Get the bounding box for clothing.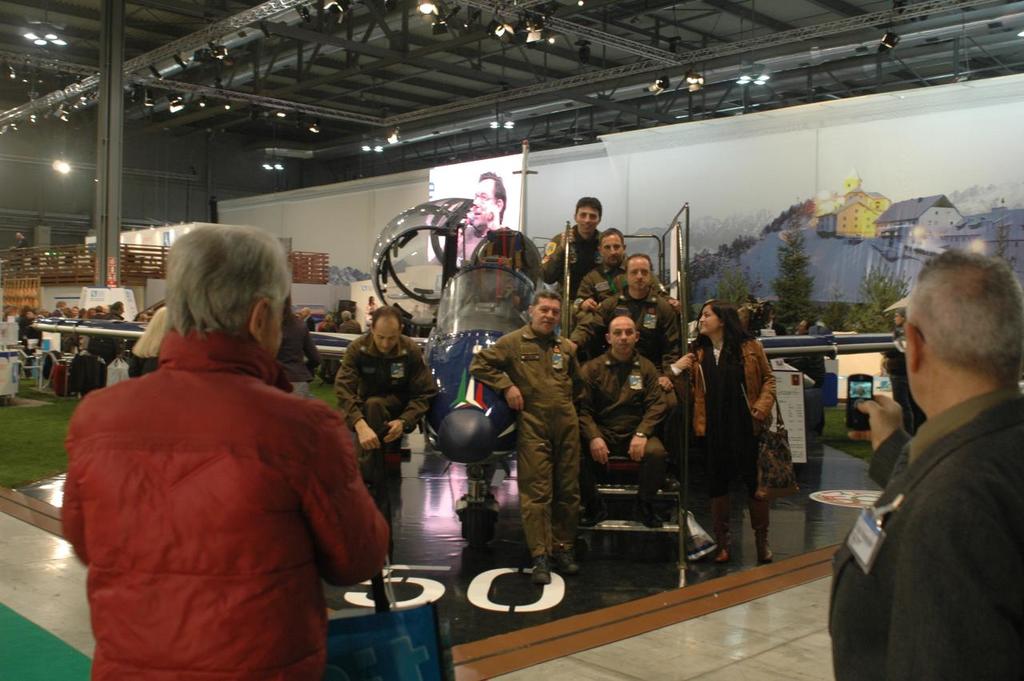
box(340, 322, 359, 331).
